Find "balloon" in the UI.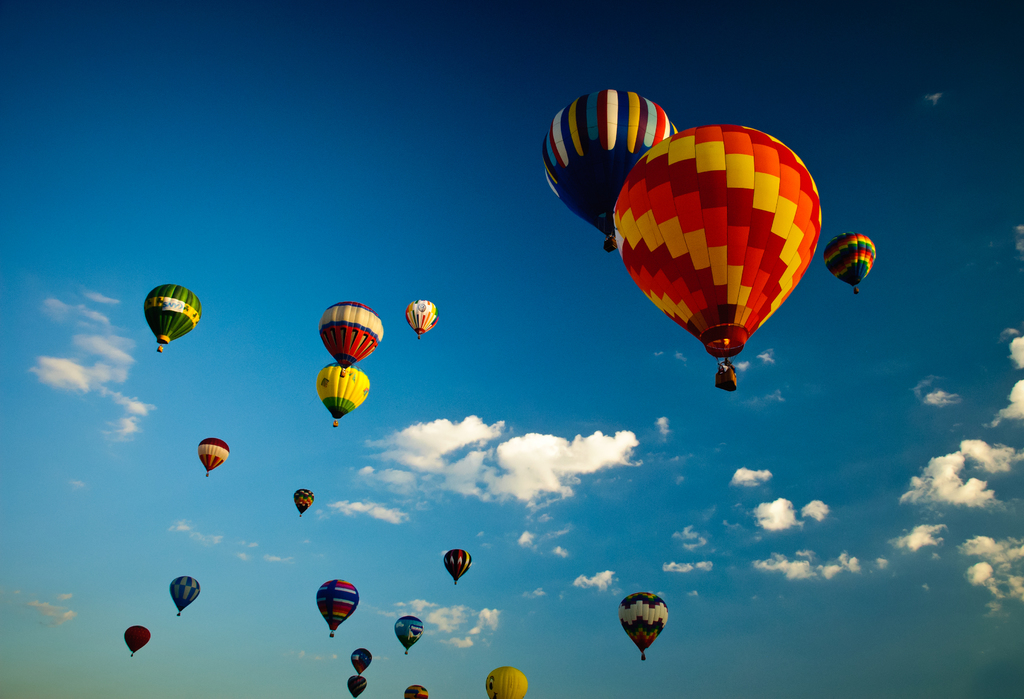
UI element at 403/684/428/698.
